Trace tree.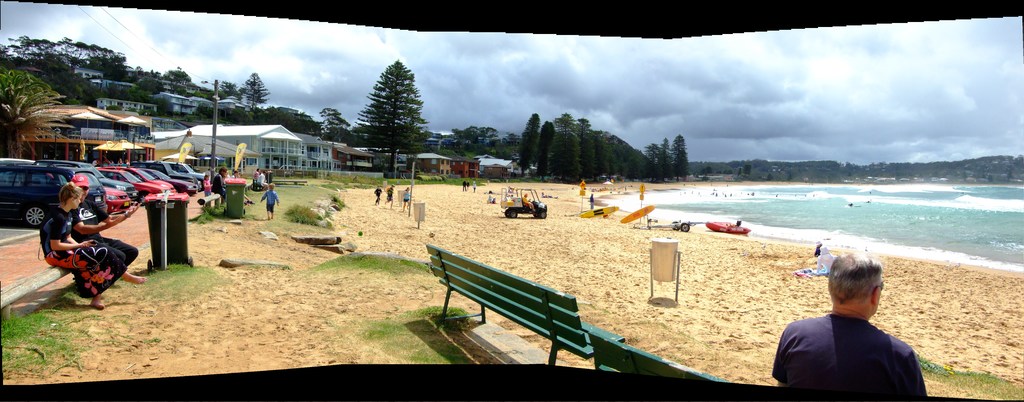
Traced to (345,52,430,173).
